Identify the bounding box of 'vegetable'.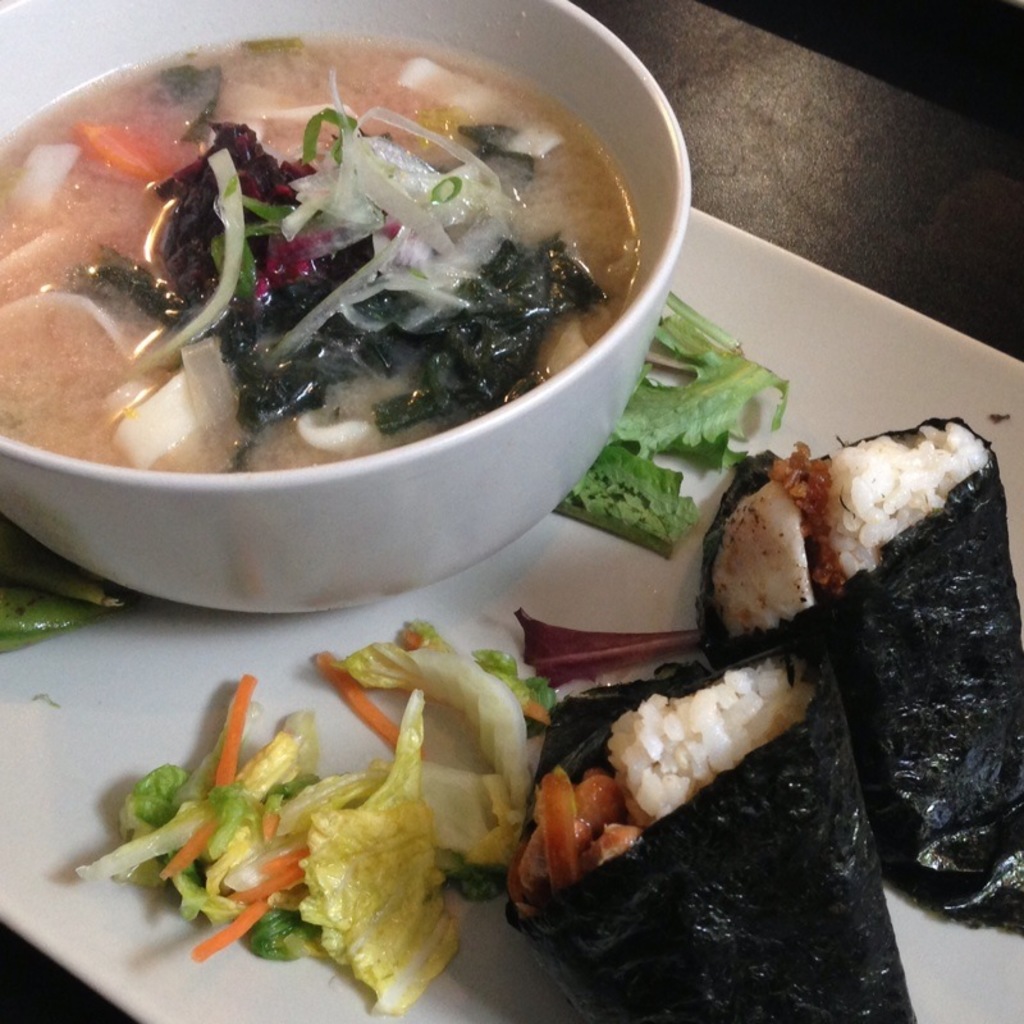
{"x1": 84, "y1": 620, "x2": 558, "y2": 1020}.
